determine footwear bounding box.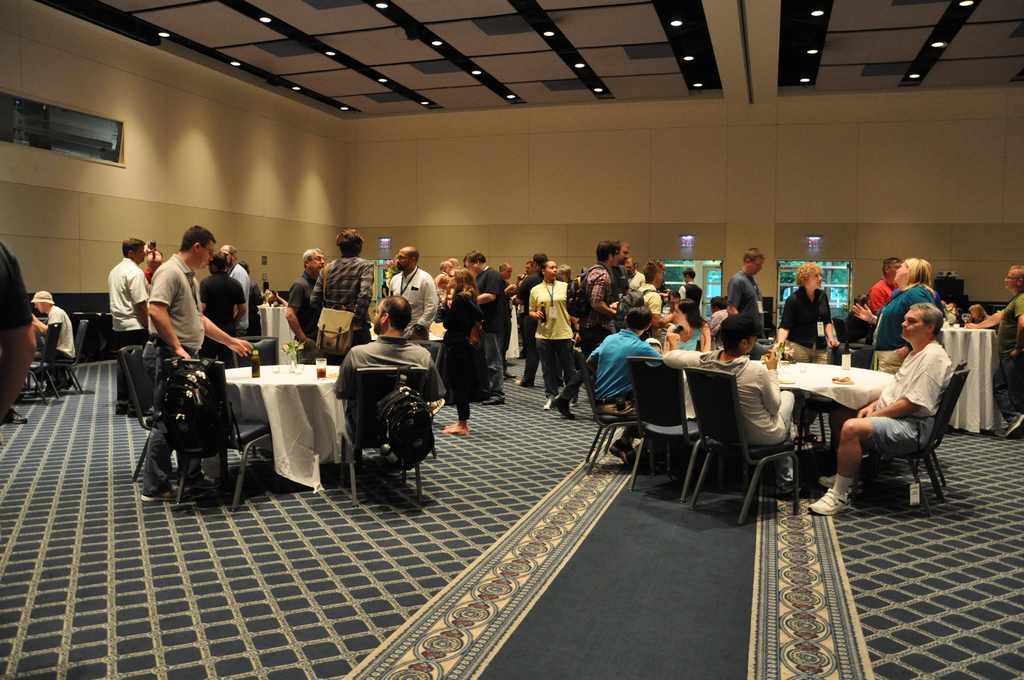
Determined: 547 395 573 420.
